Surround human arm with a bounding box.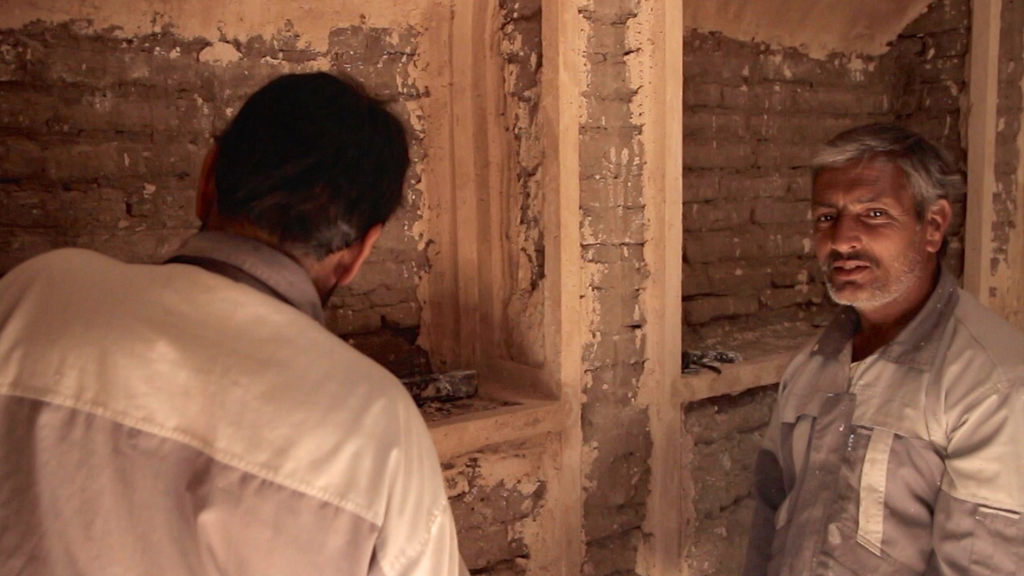
<bbox>932, 346, 1021, 575</bbox>.
